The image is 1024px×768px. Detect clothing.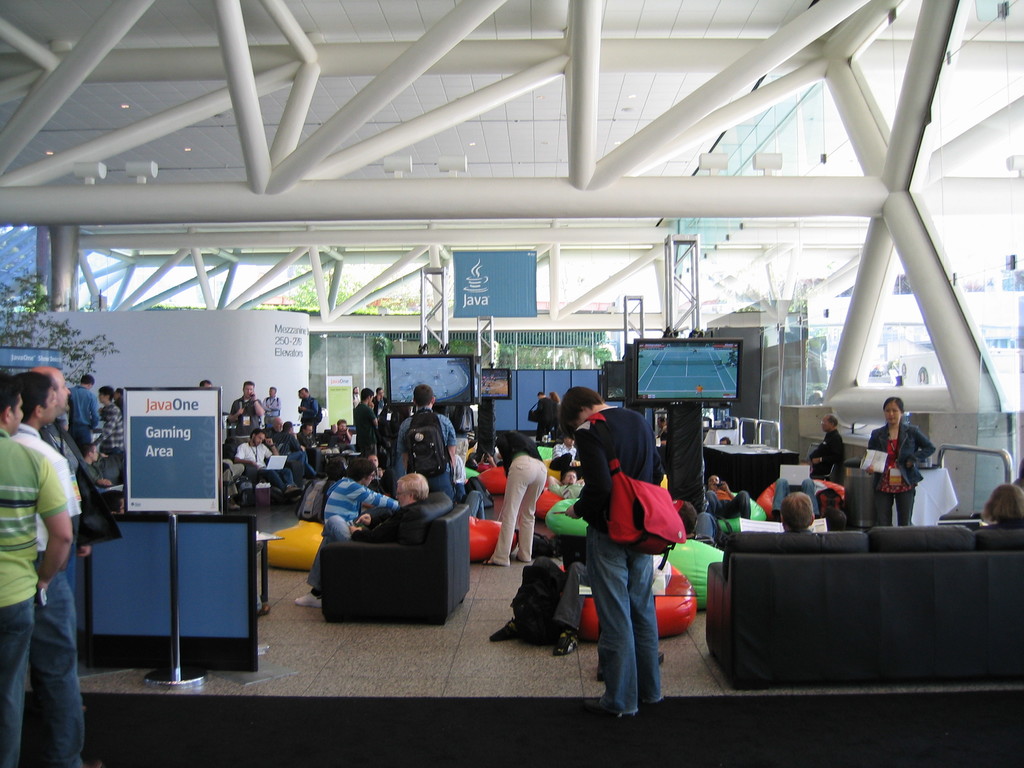
Detection: x1=577, y1=411, x2=693, y2=696.
